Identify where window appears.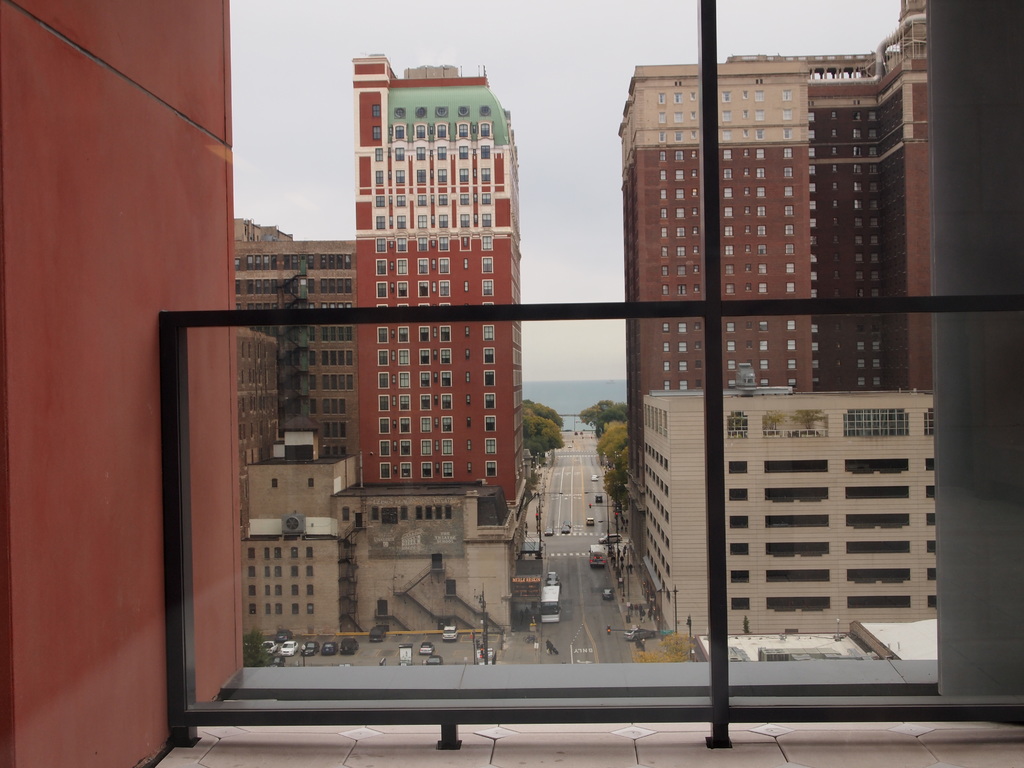
Appears at 785 283 796 292.
